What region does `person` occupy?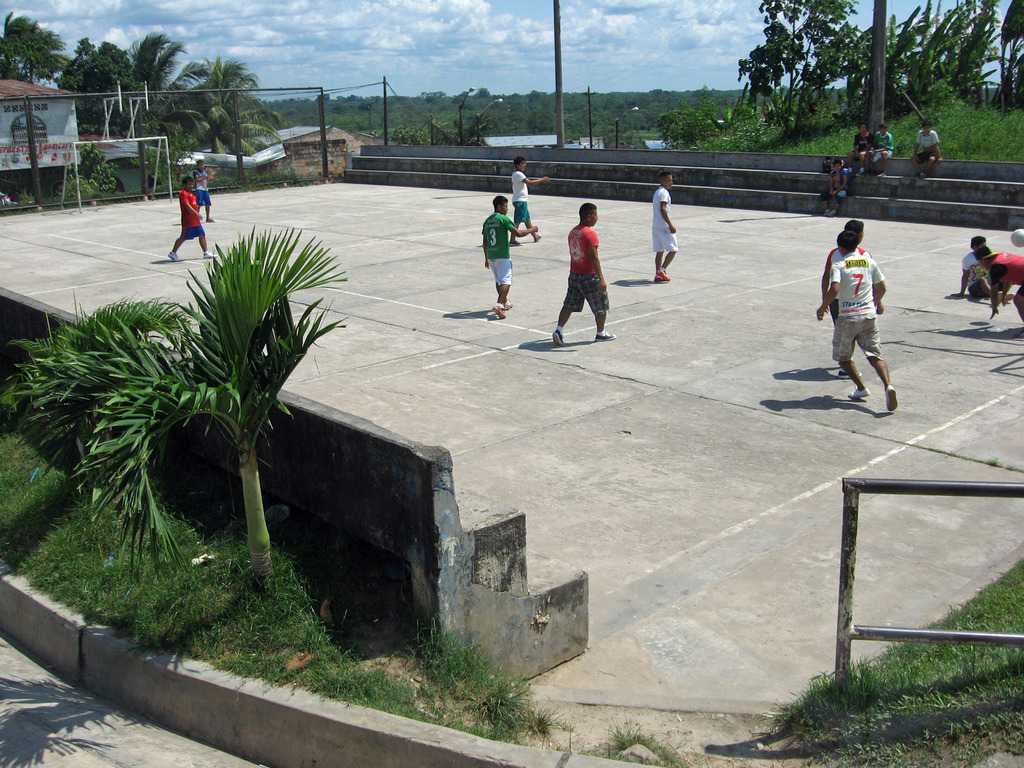
x1=650 y1=170 x2=680 y2=283.
